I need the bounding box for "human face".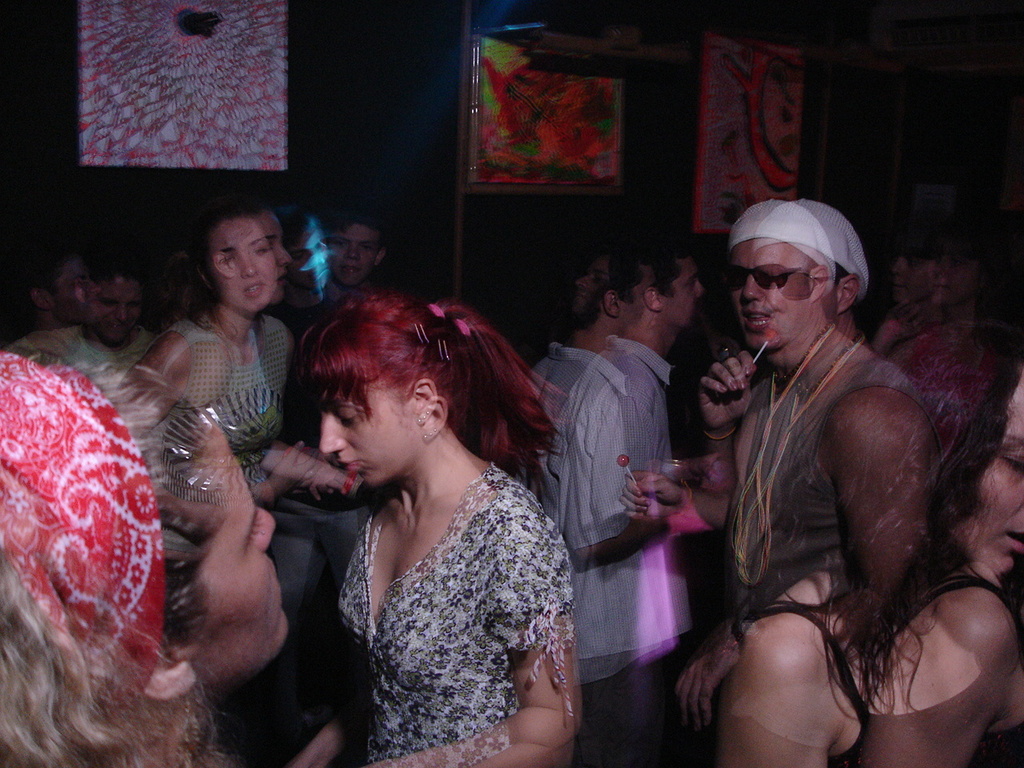
Here it is: <box>322,386,430,495</box>.
